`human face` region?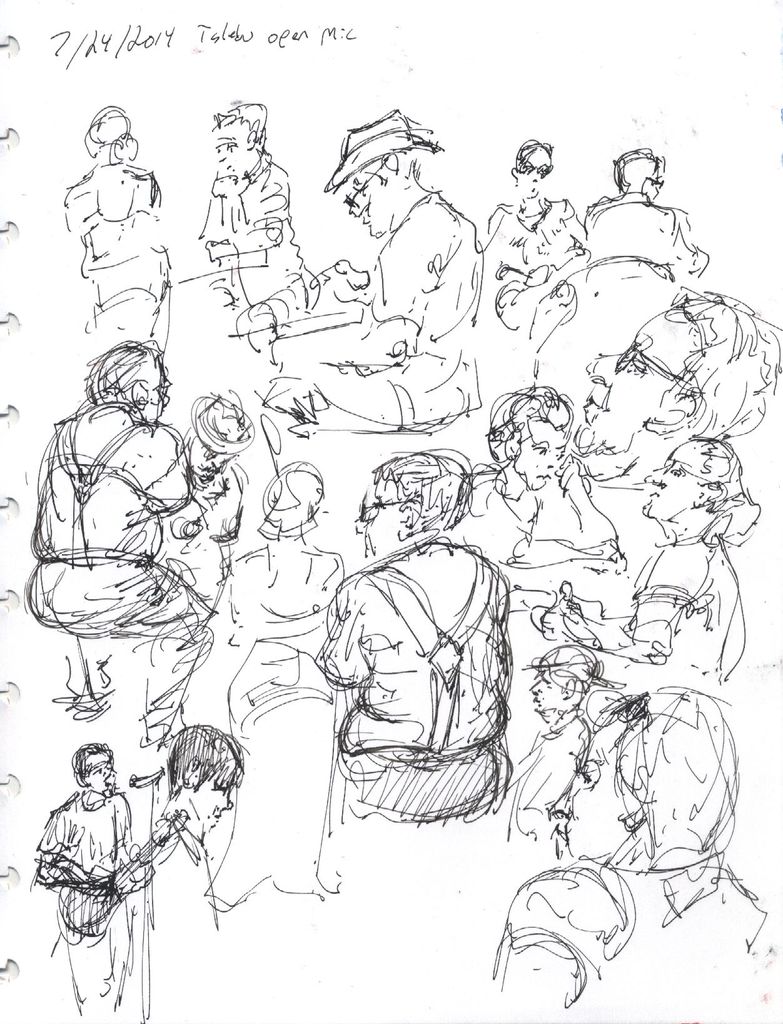
545,714,622,856
